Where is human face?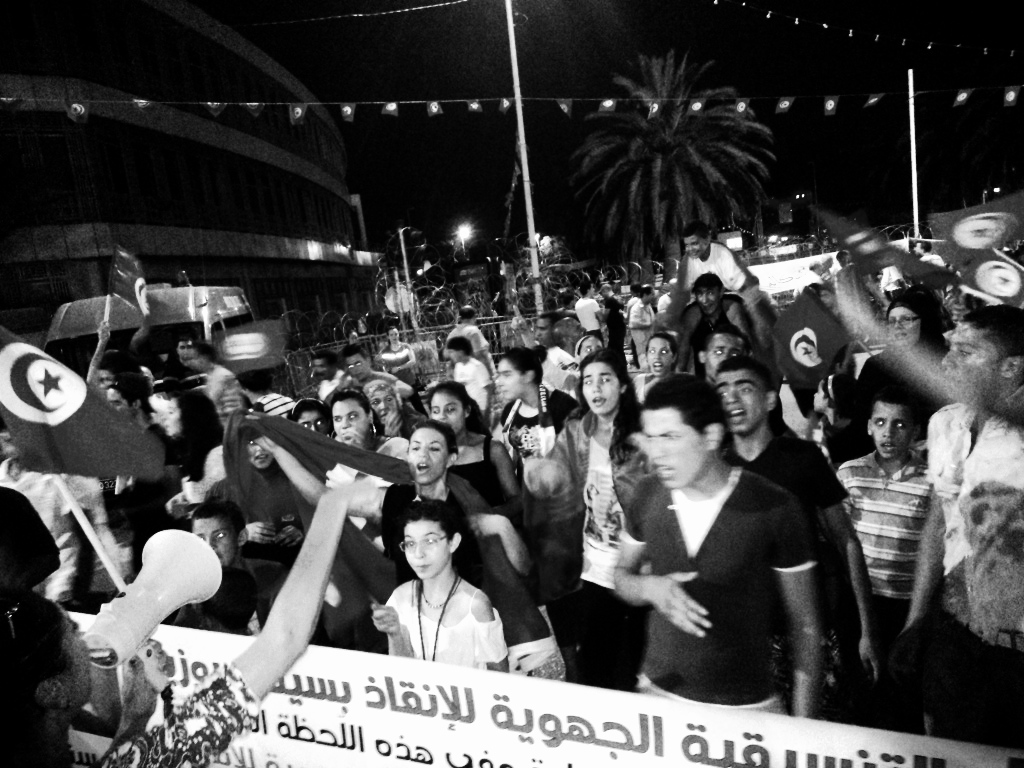
detection(581, 362, 619, 414).
